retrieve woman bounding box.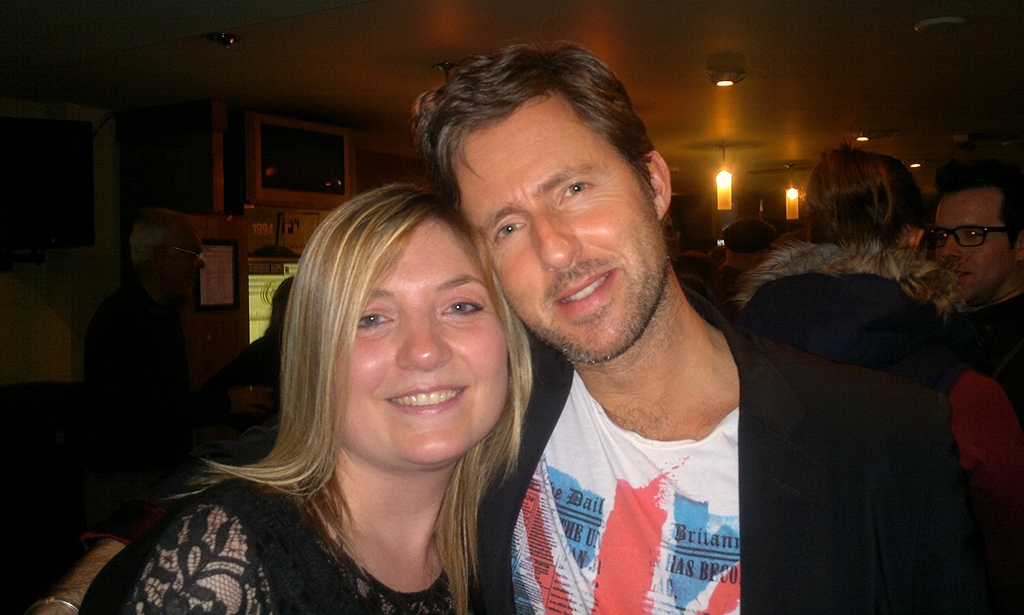
Bounding box: 724 148 1023 523.
